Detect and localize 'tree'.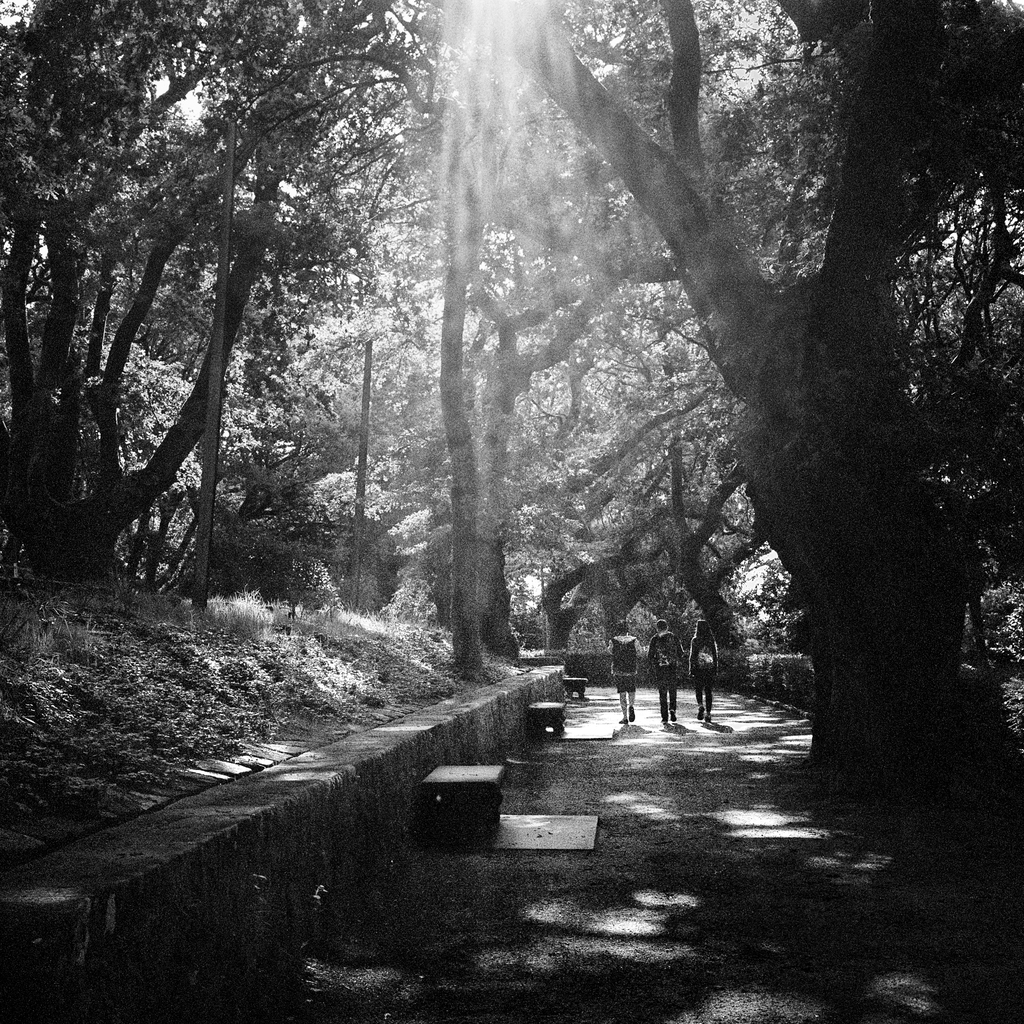
Localized at box(92, 148, 260, 535).
